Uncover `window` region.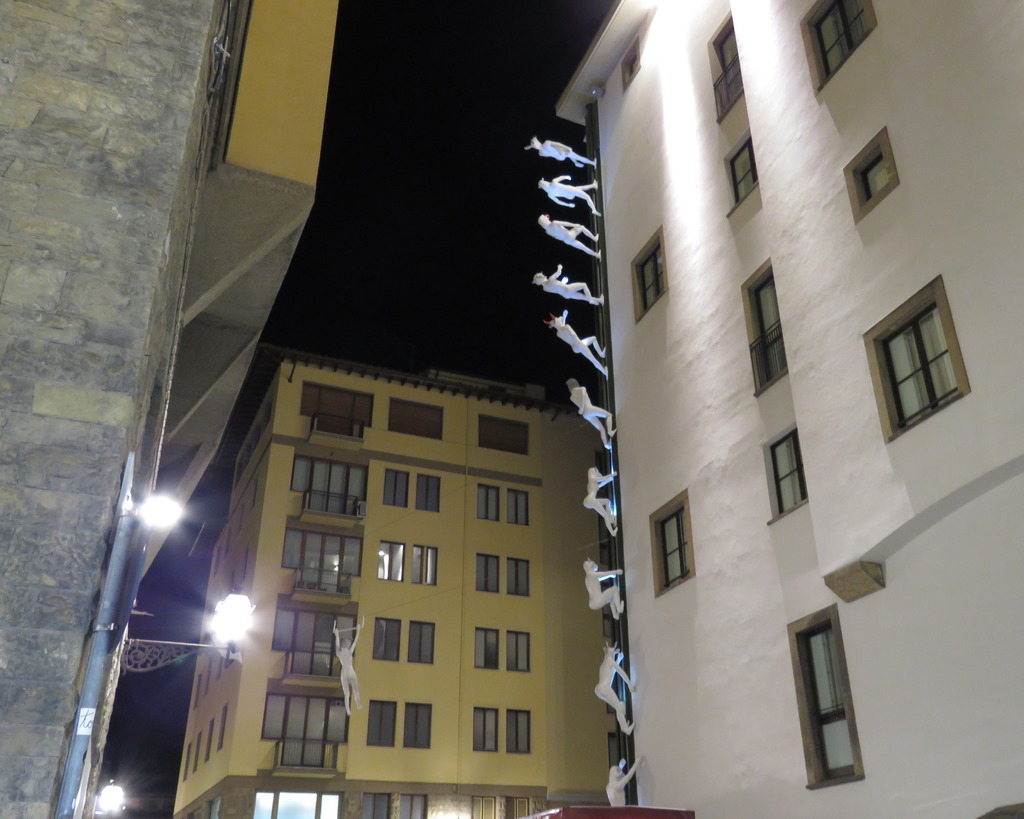
Uncovered: bbox=[726, 143, 762, 208].
